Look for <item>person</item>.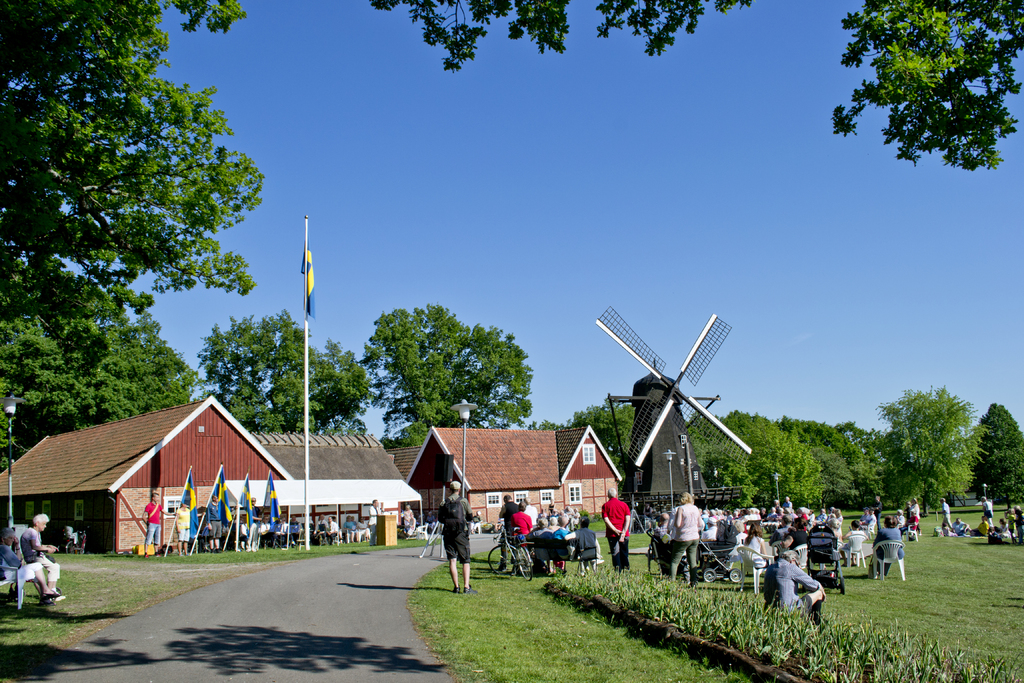
Found: x1=424, y1=509, x2=435, y2=532.
